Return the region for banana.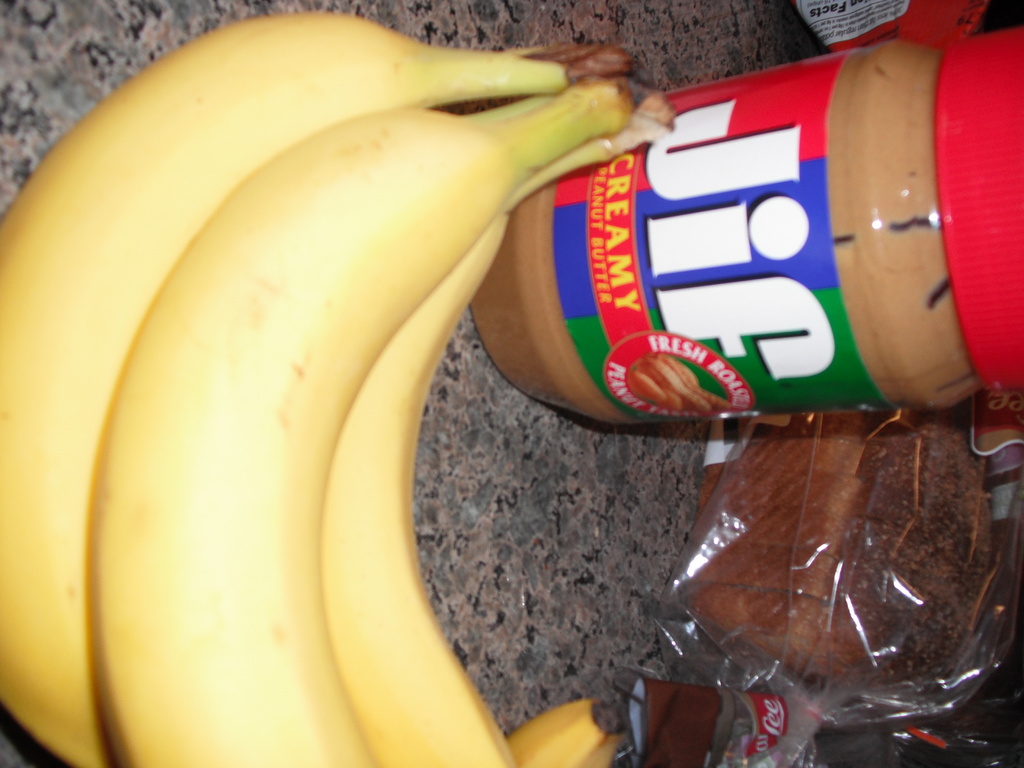
<box>319,142,646,767</box>.
